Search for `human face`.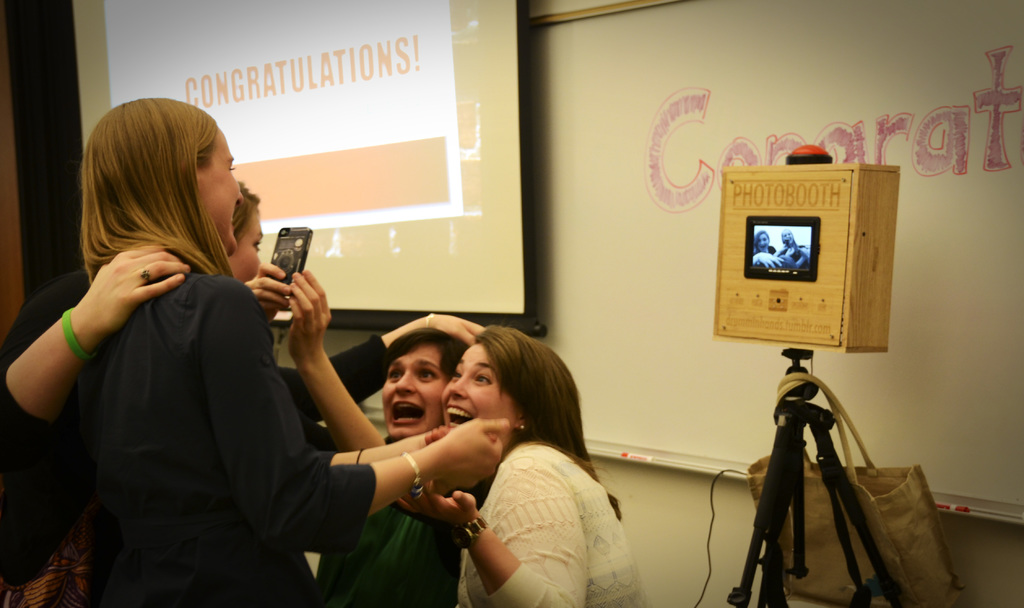
Found at left=445, top=346, right=522, bottom=445.
